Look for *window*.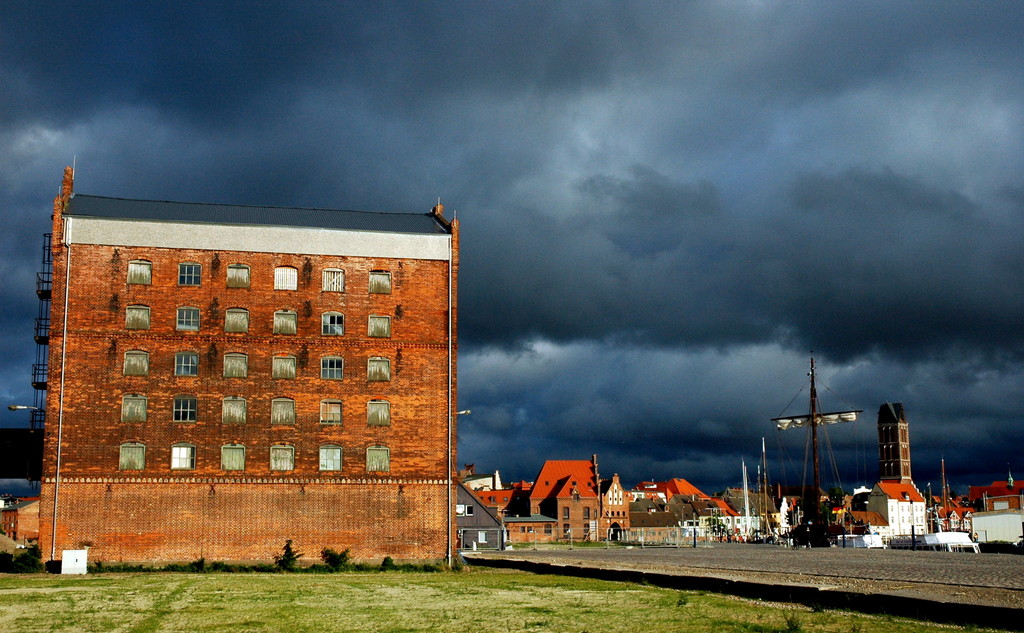
Found: bbox(174, 352, 198, 377).
